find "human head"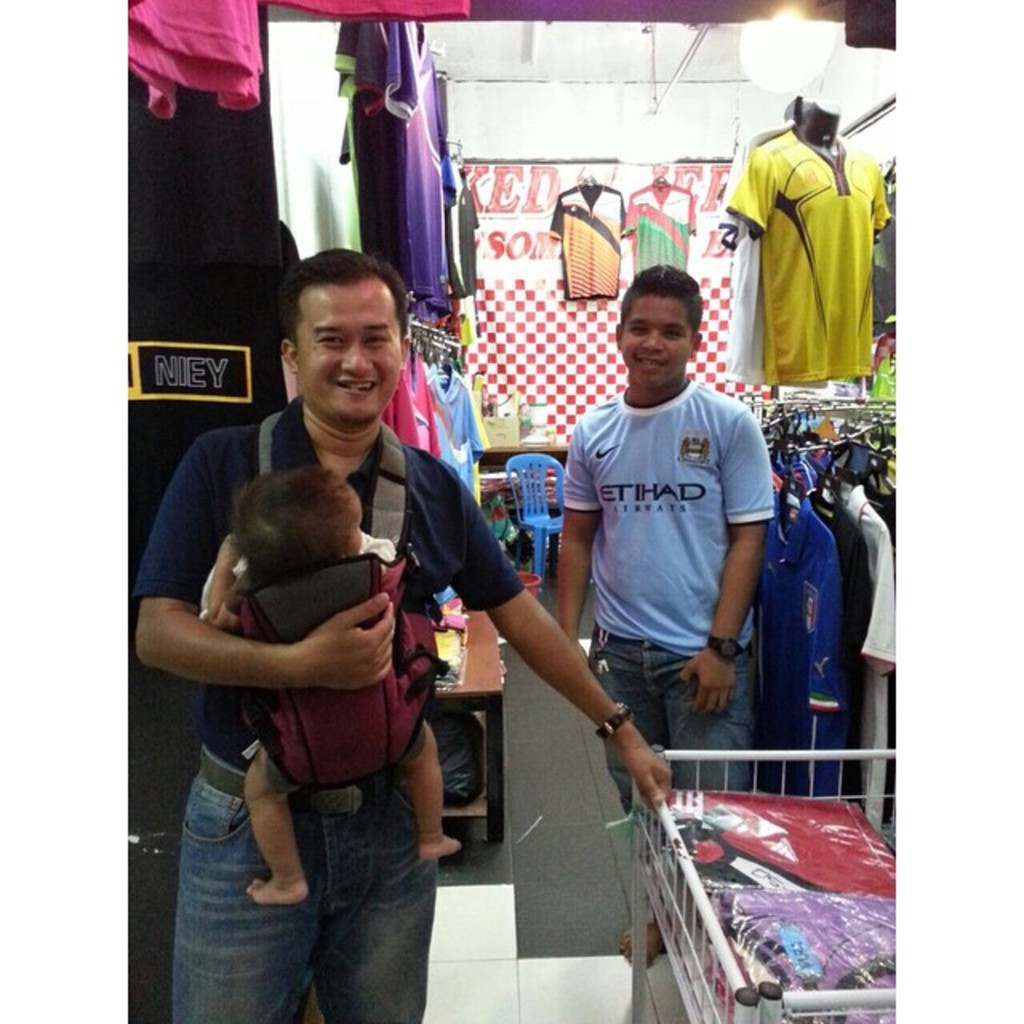
bbox=(613, 264, 704, 395)
